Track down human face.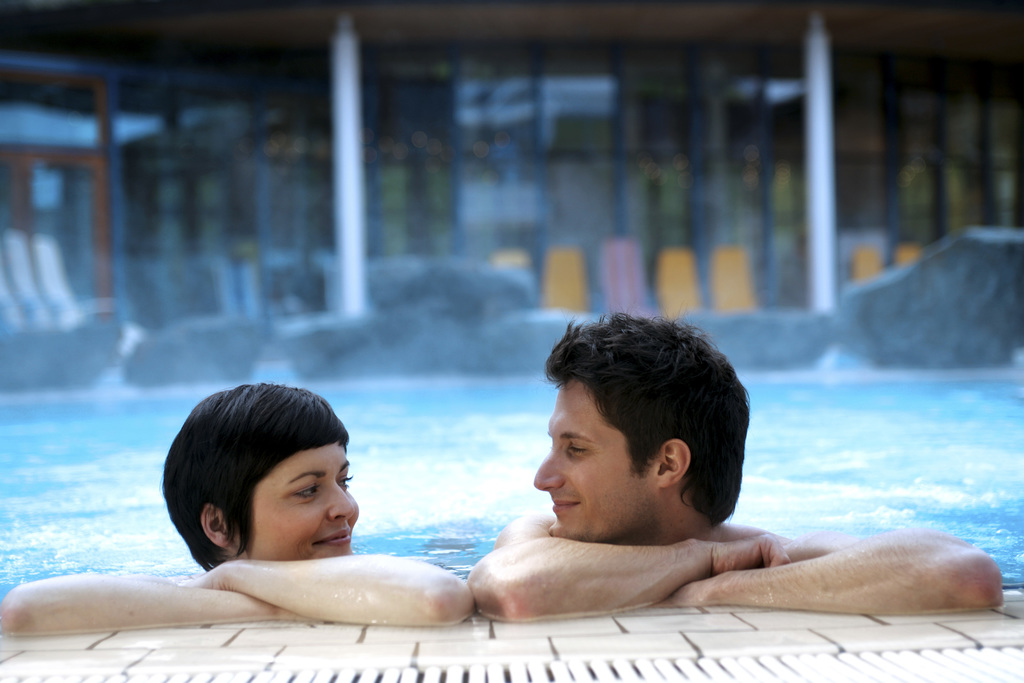
Tracked to 240 439 360 558.
